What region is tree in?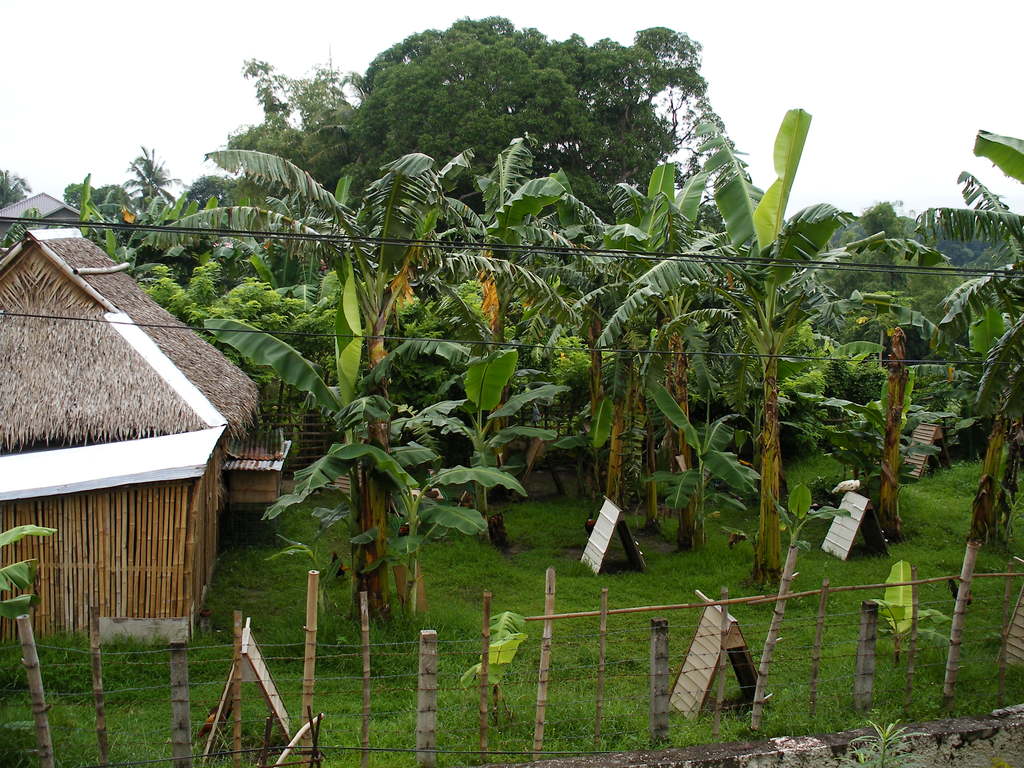
{"x1": 0, "y1": 166, "x2": 31, "y2": 209}.
